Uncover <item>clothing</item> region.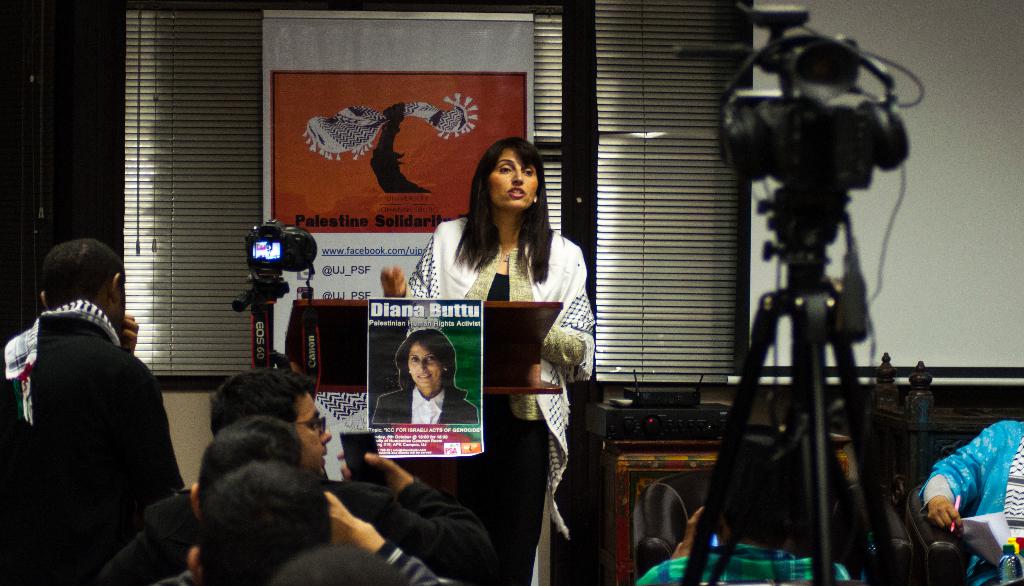
Uncovered: {"left": 633, "top": 542, "right": 849, "bottom": 585}.
